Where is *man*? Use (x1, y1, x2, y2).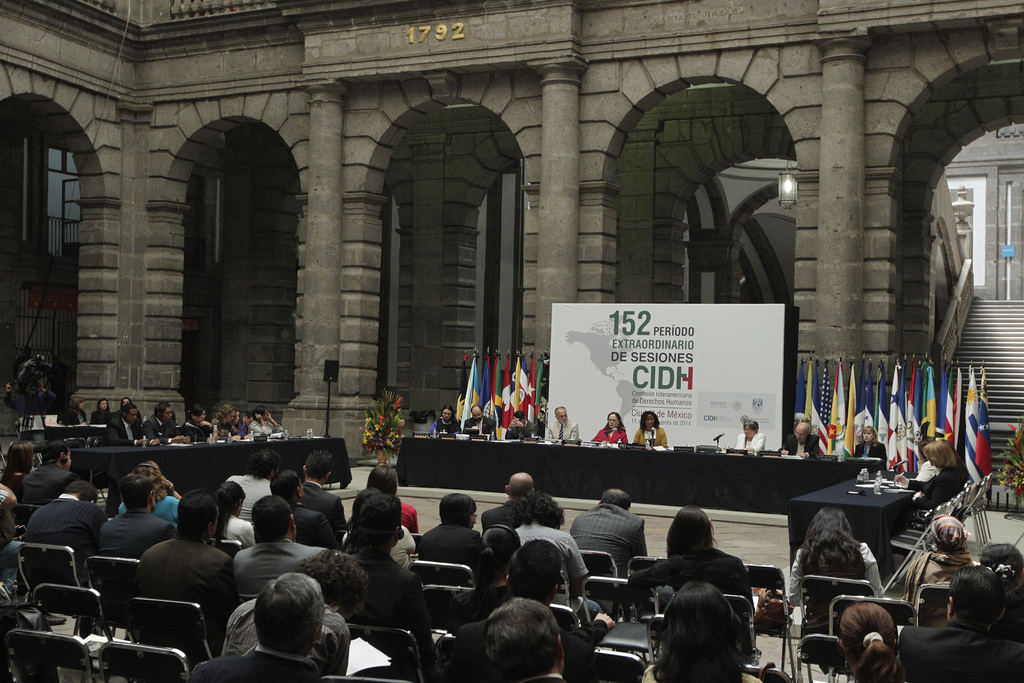
(465, 407, 496, 436).
